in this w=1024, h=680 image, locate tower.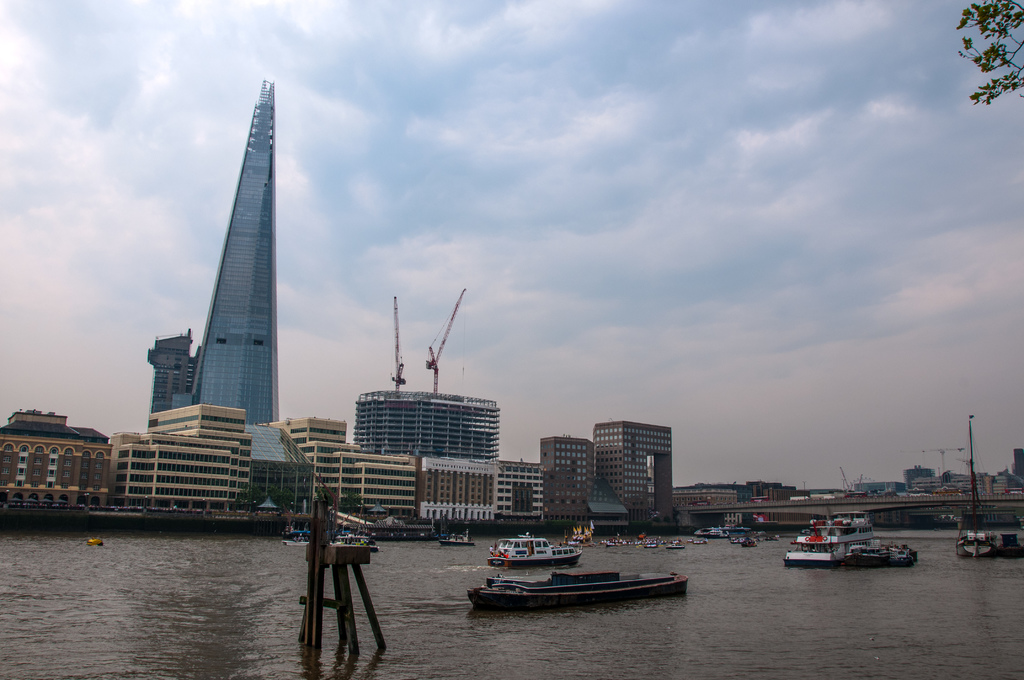
Bounding box: (left=172, top=79, right=278, bottom=427).
